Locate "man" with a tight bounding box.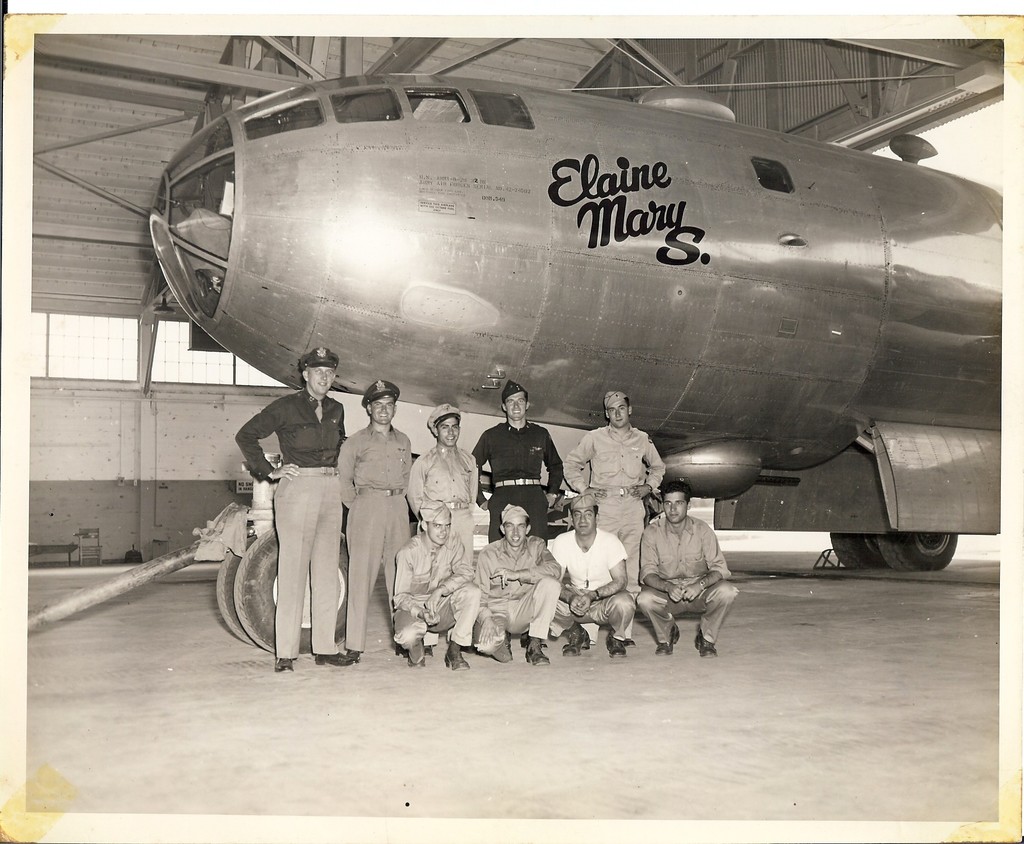
box=[231, 344, 345, 664].
